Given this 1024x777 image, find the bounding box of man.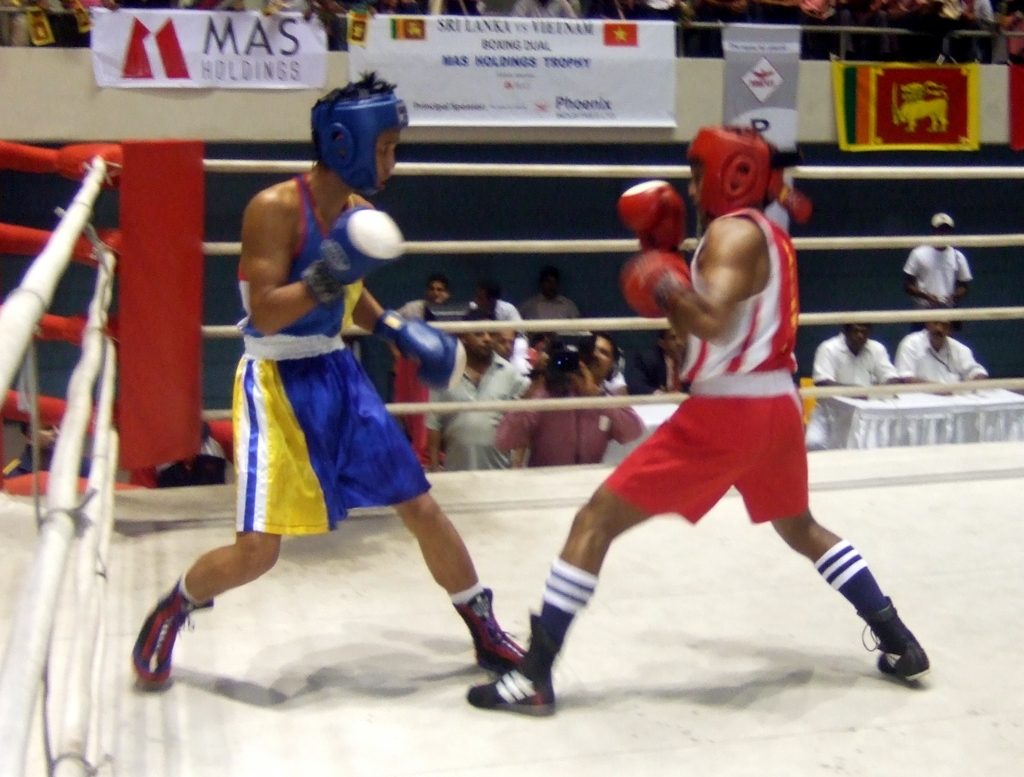
region(893, 317, 995, 397).
